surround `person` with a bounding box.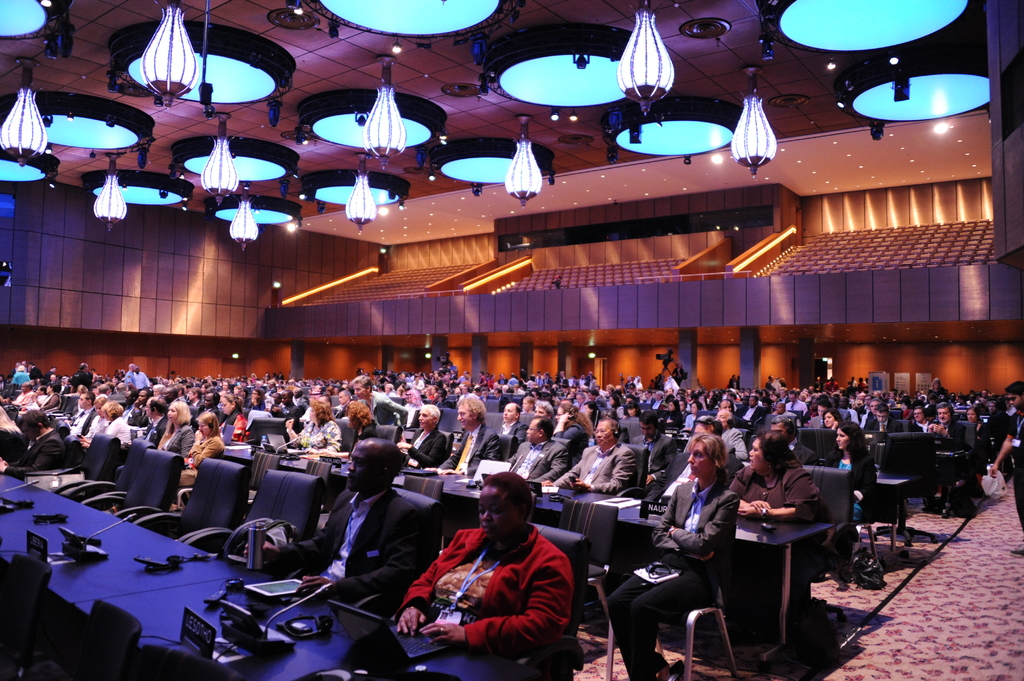
box(147, 399, 167, 446).
